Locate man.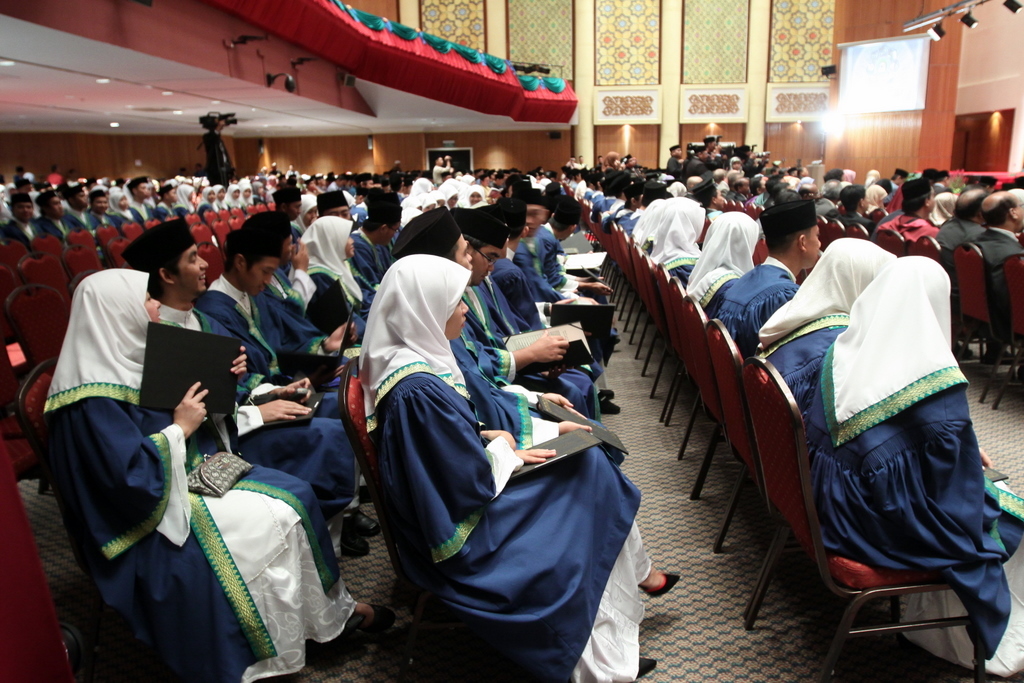
Bounding box: 0, 190, 52, 256.
